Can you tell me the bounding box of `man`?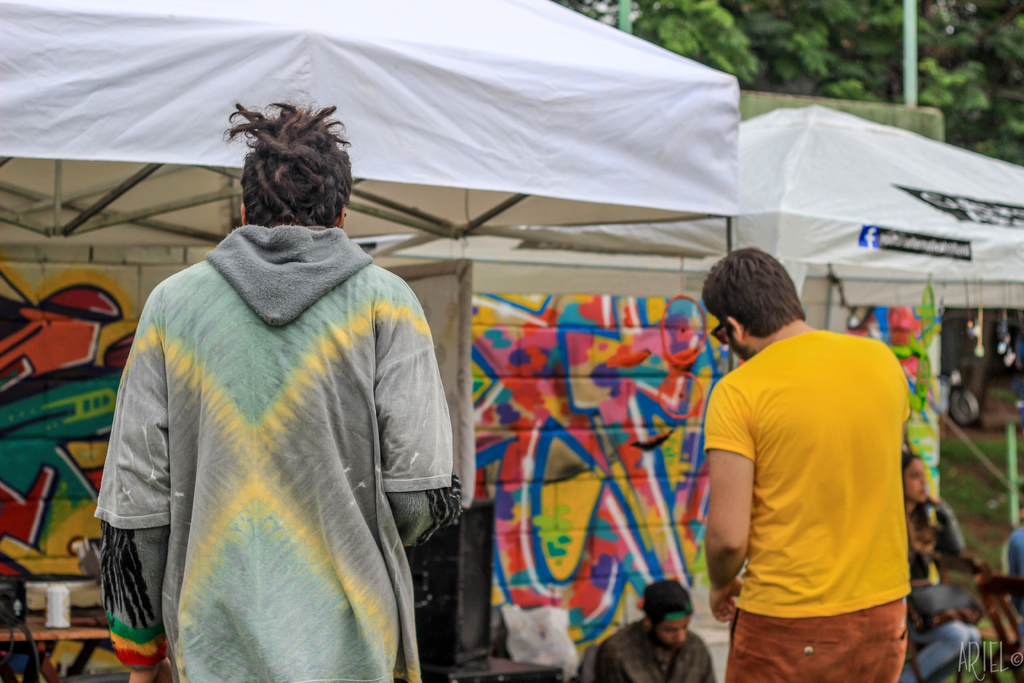
[692,224,927,673].
